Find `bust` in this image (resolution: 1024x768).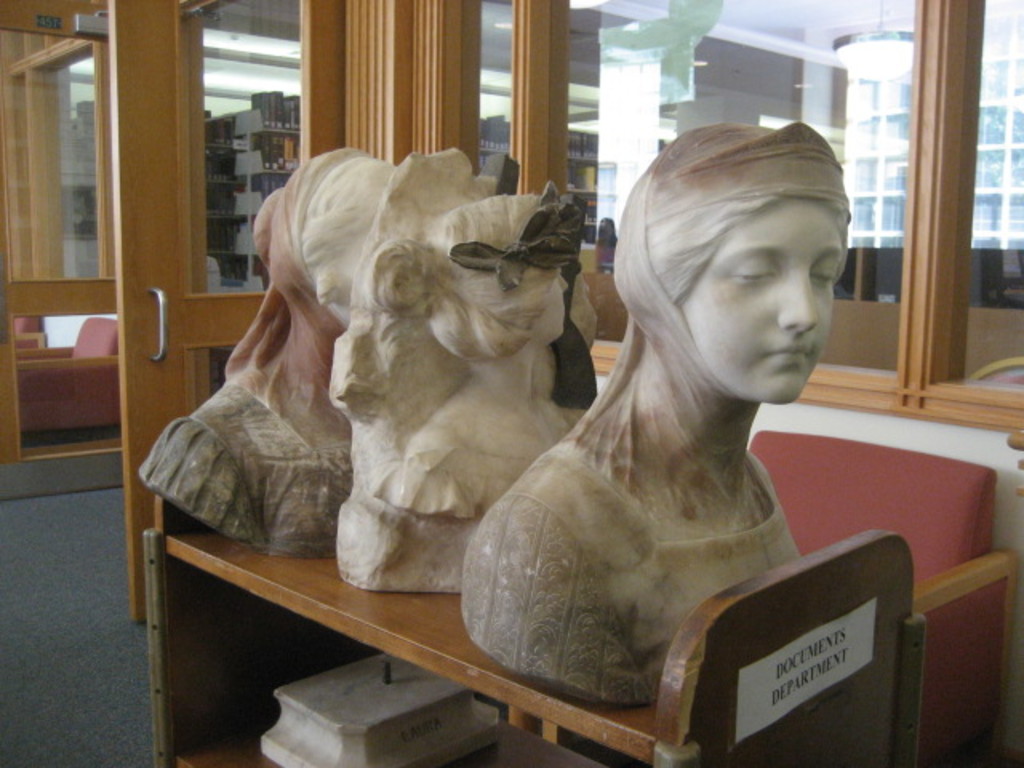
rect(141, 147, 395, 558).
